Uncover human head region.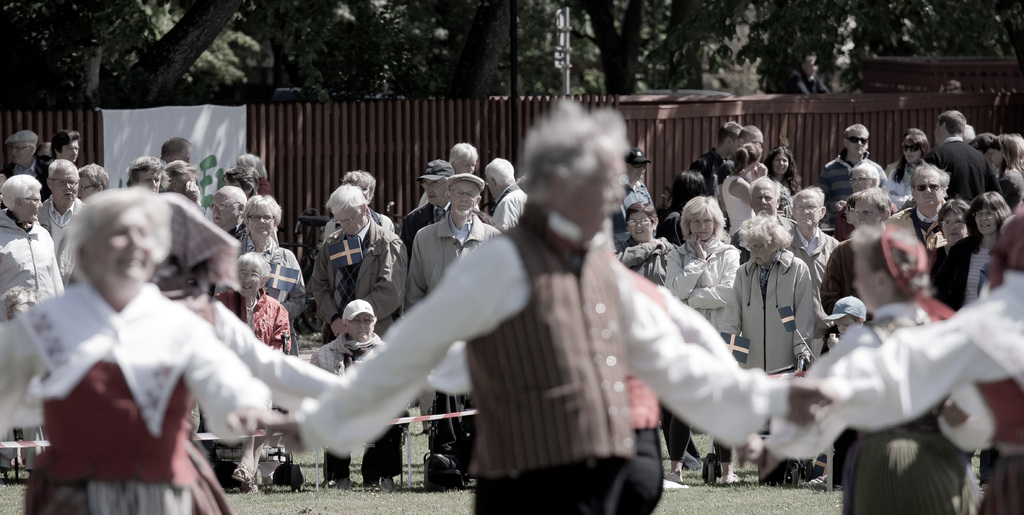
Uncovered: (left=35, top=145, right=52, bottom=169).
